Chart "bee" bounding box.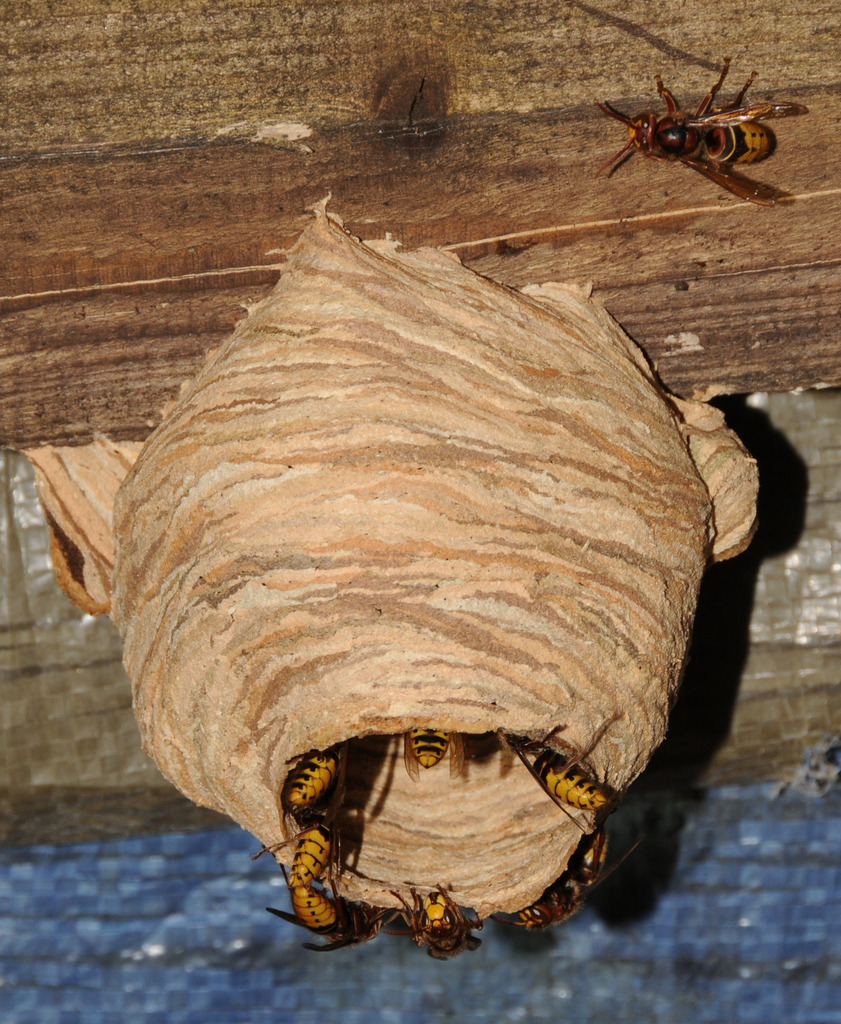
Charted: crop(549, 820, 610, 895).
